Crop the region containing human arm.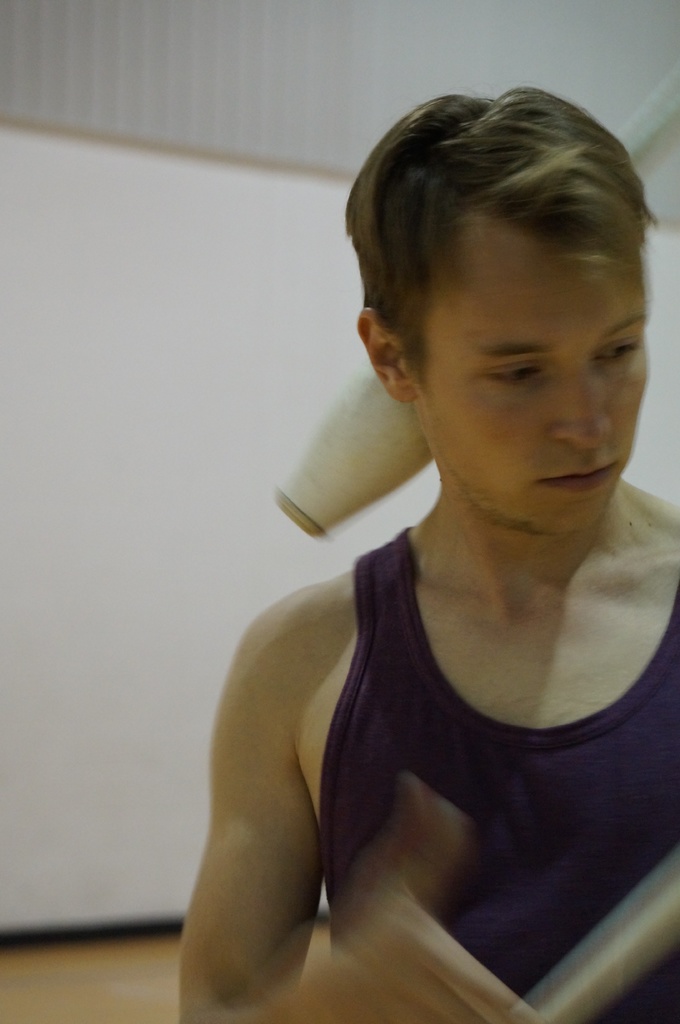
Crop region: x1=181 y1=599 x2=512 y2=1023.
